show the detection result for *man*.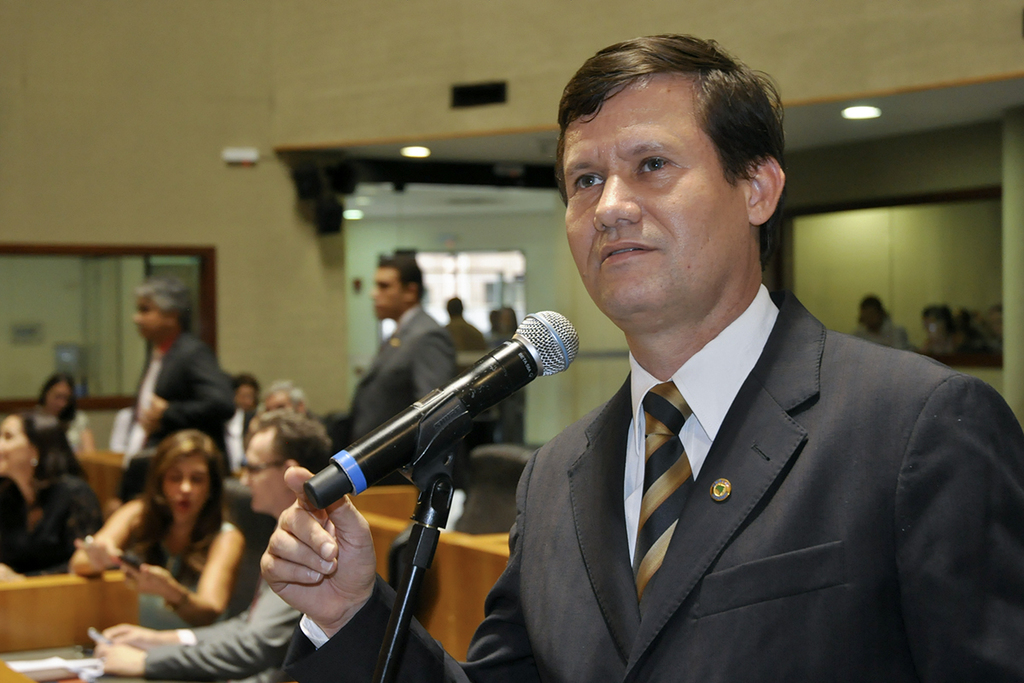
(x1=262, y1=381, x2=311, y2=418).
